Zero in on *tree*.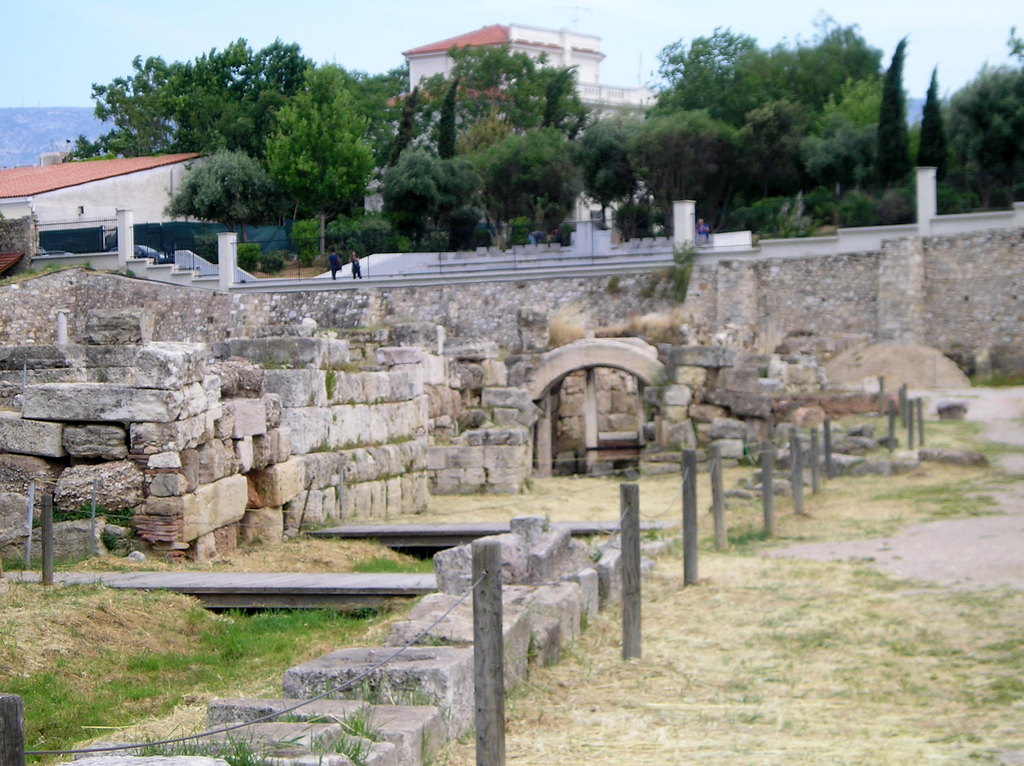
Zeroed in: rect(269, 51, 381, 278).
